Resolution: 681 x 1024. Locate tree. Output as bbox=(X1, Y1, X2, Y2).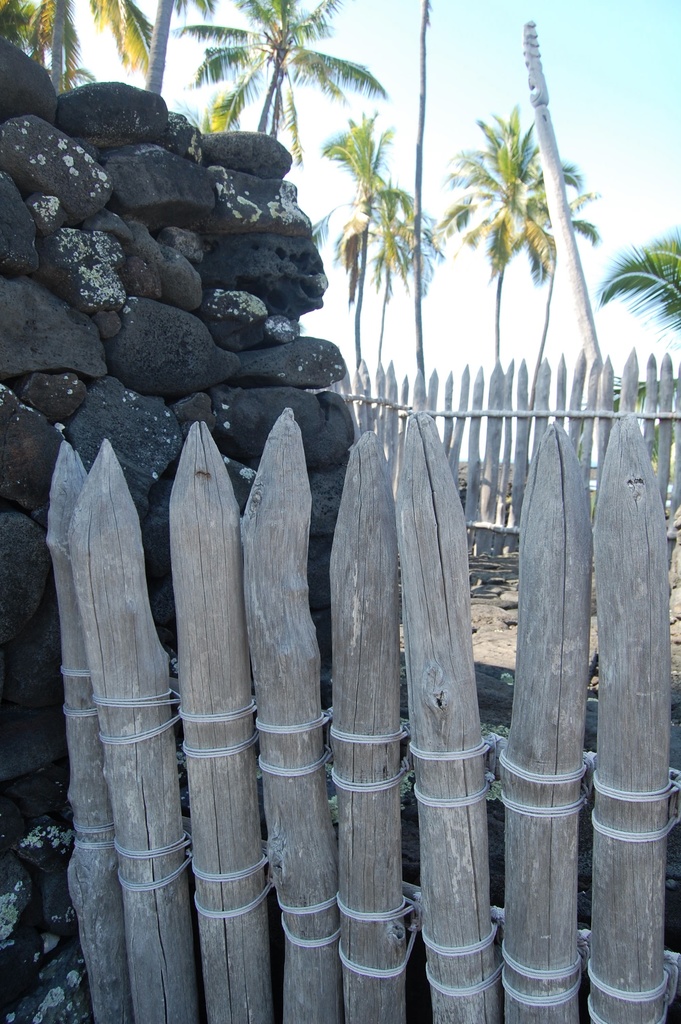
bbox=(174, 1, 390, 154).
